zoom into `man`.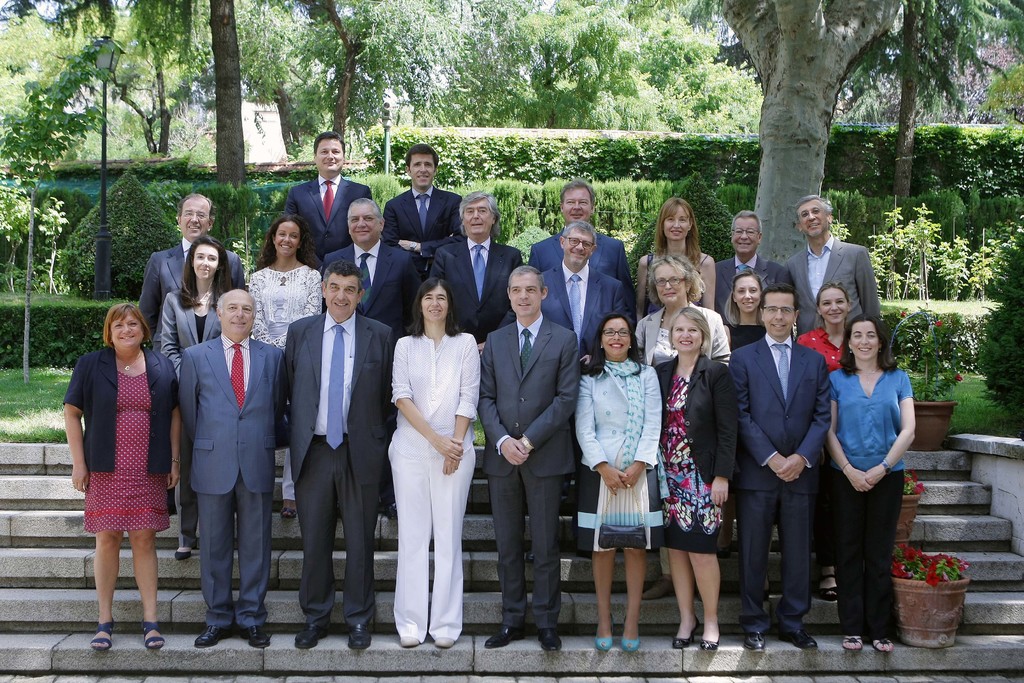
Zoom target: bbox(527, 178, 638, 333).
